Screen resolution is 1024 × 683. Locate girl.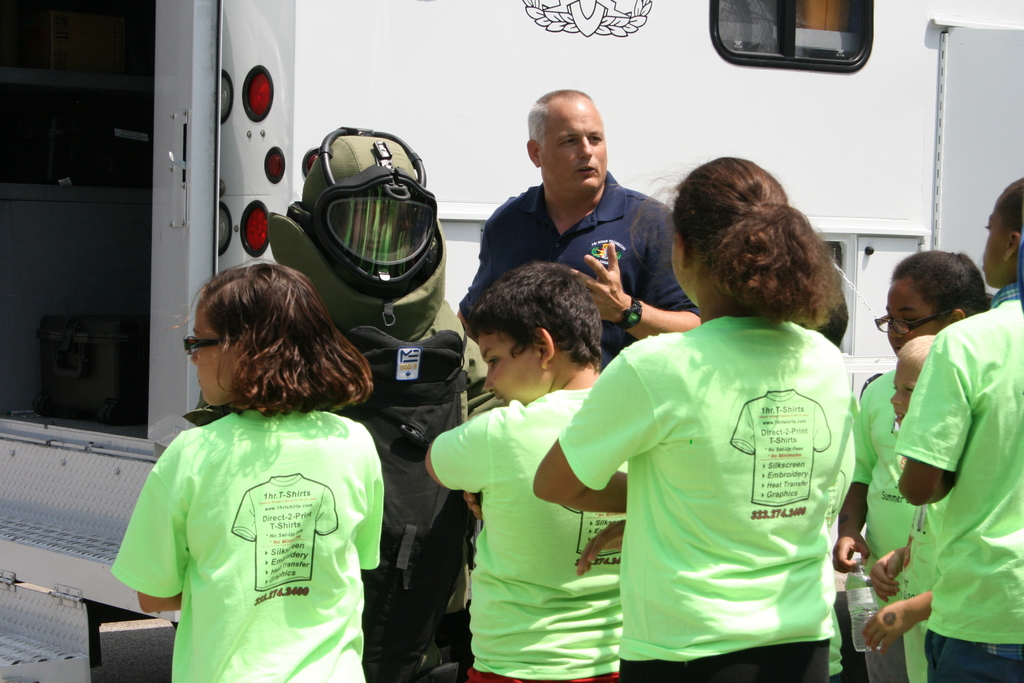
BBox(829, 252, 987, 682).
